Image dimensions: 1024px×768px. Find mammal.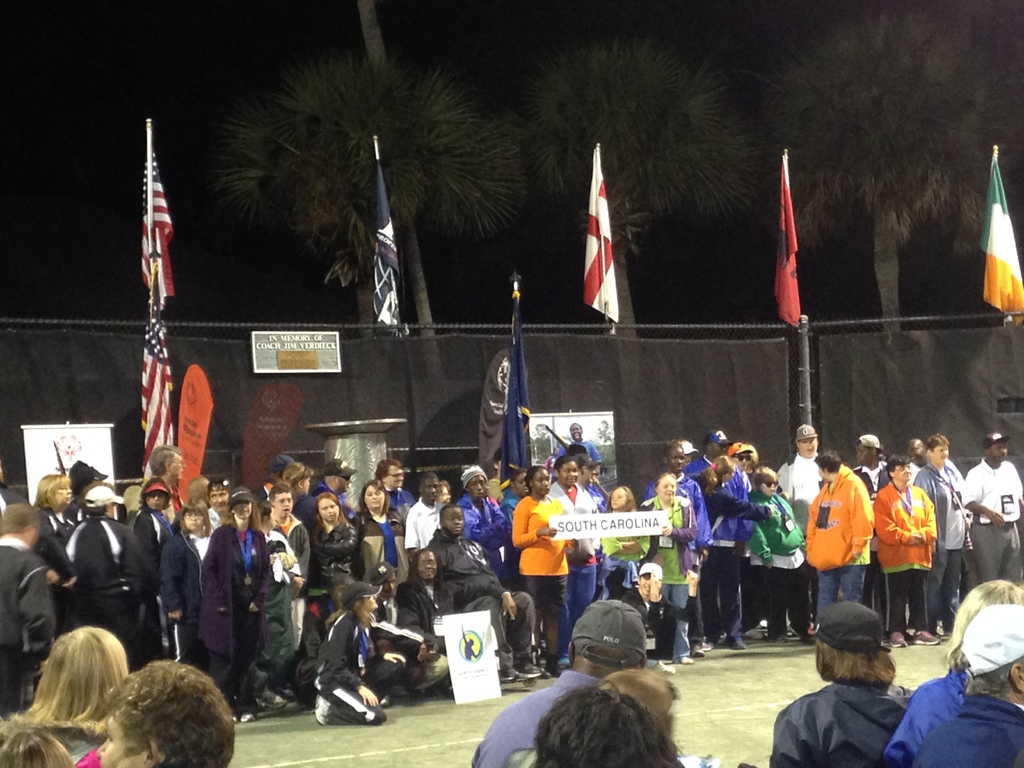
box(123, 450, 186, 527).
